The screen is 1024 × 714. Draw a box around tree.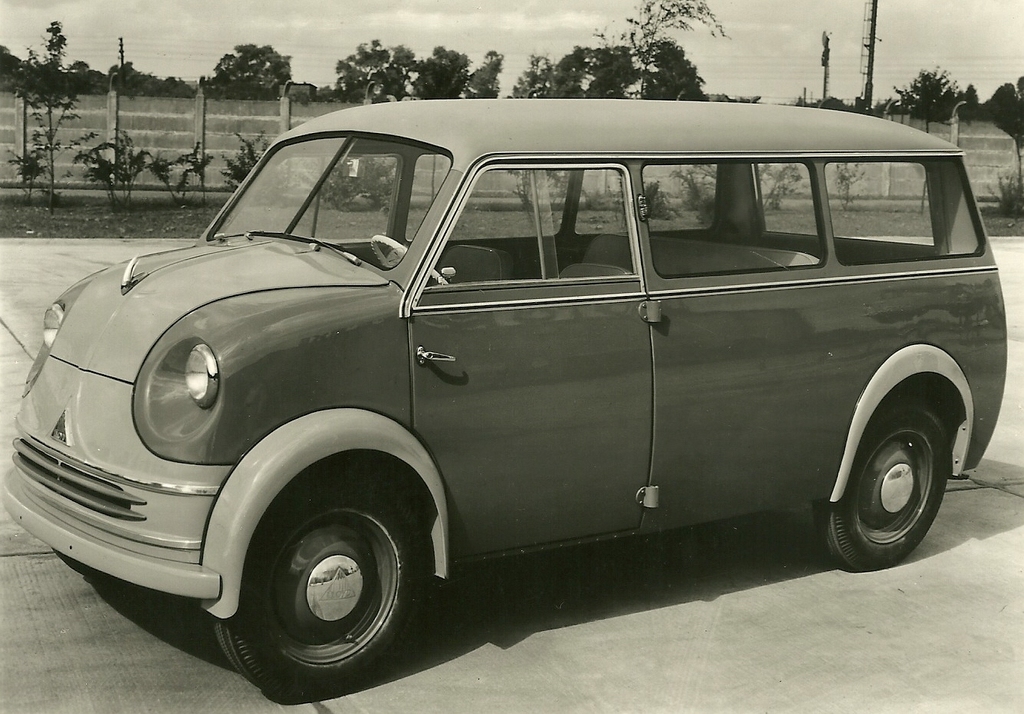
bbox(209, 43, 297, 105).
